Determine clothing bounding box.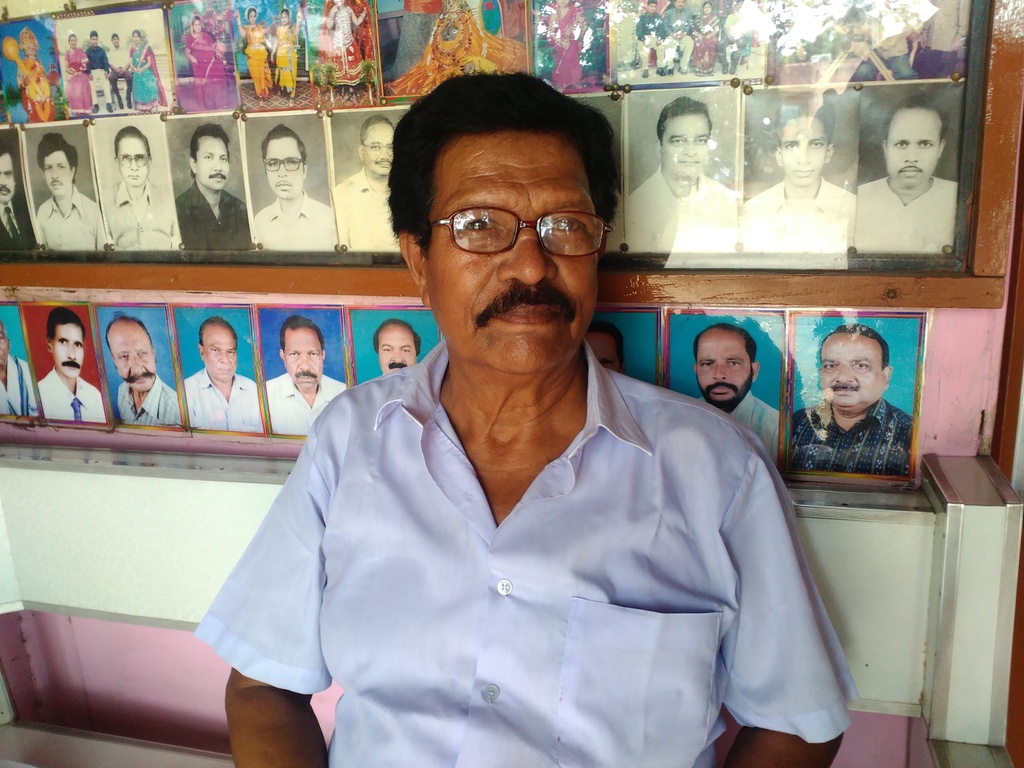
Determined: [x1=333, y1=5, x2=367, y2=82].
